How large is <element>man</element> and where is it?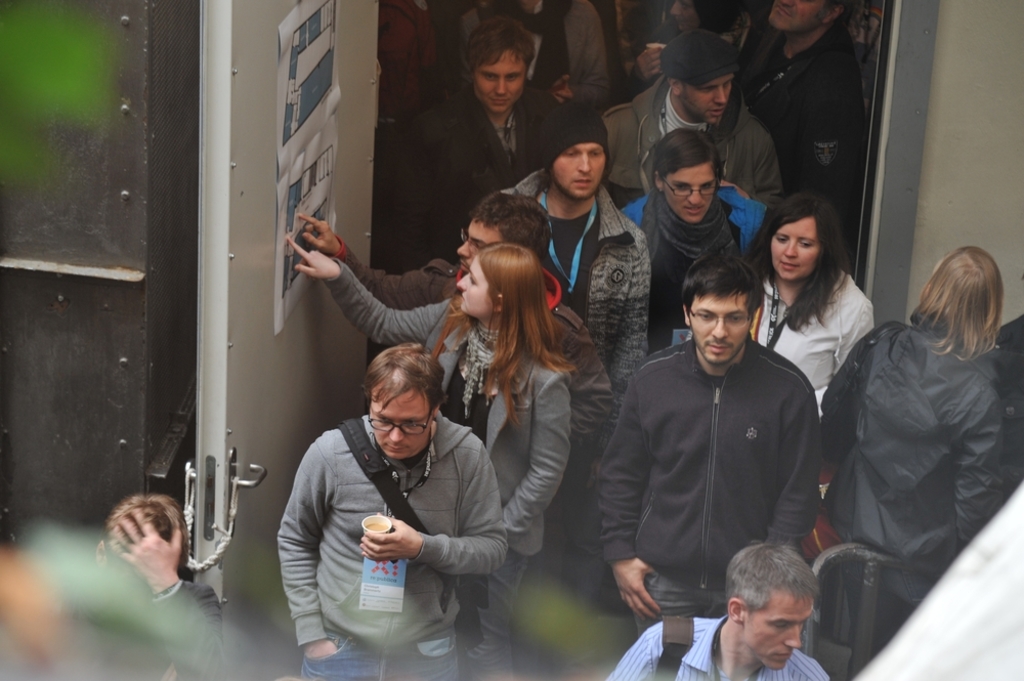
Bounding box: <bbox>298, 193, 614, 398</bbox>.
